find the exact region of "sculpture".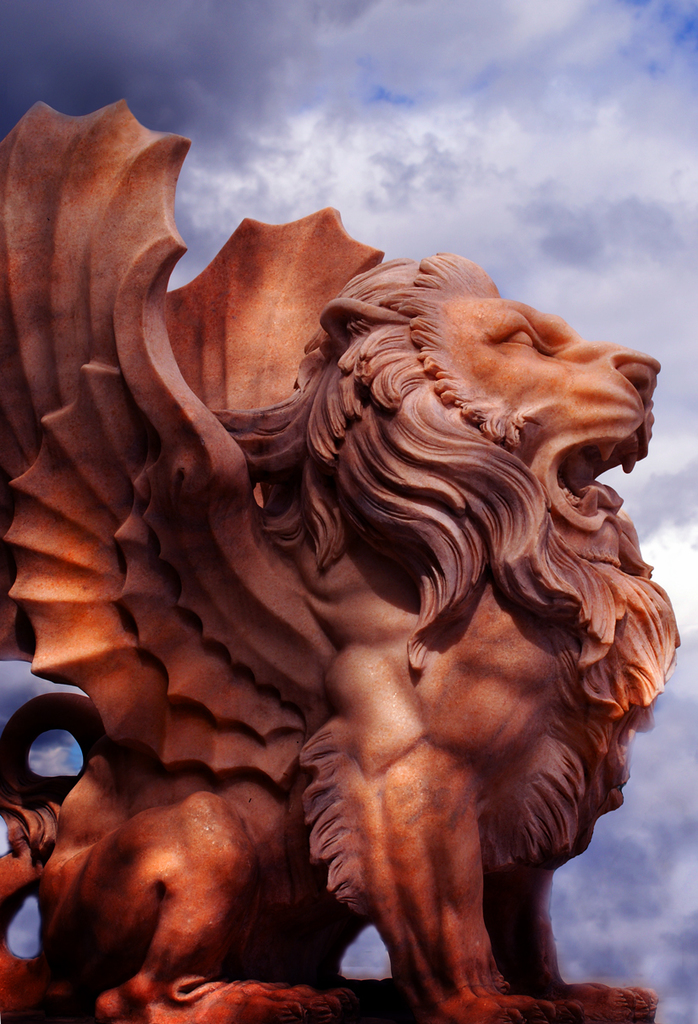
Exact region: [left=0, top=81, right=673, bottom=1023].
